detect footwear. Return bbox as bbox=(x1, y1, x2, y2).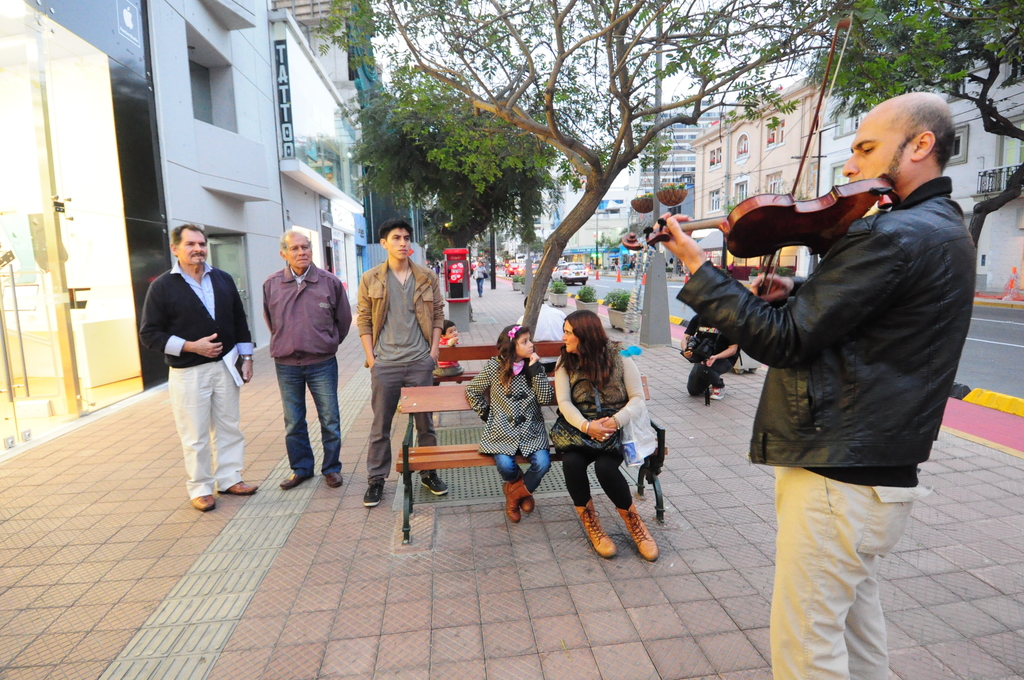
bbox=(324, 470, 342, 489).
